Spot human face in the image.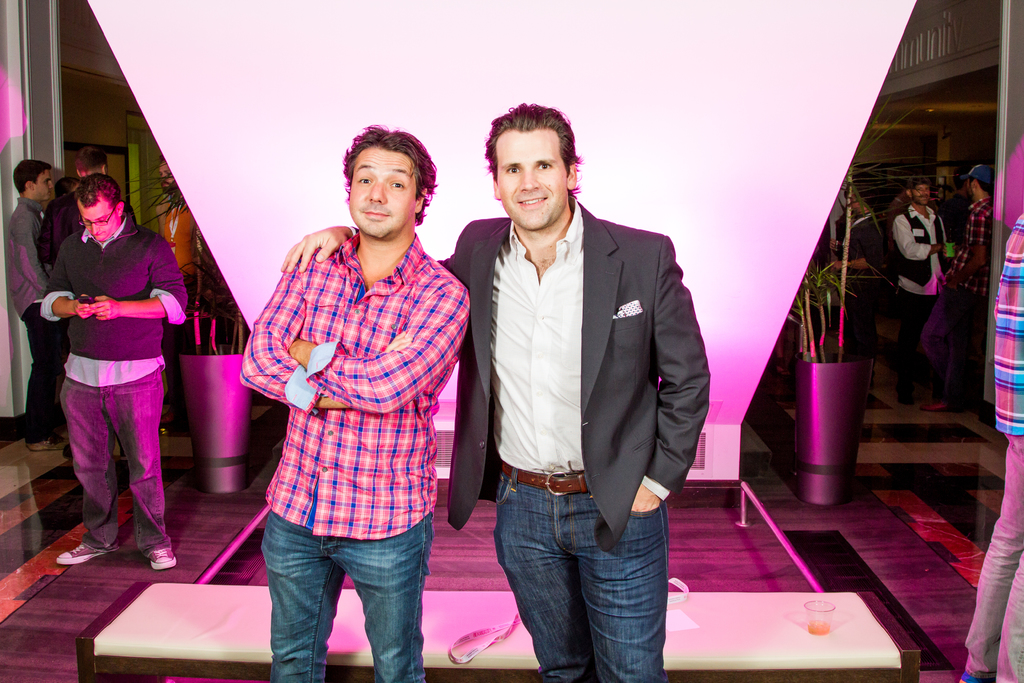
human face found at locate(36, 170, 51, 199).
